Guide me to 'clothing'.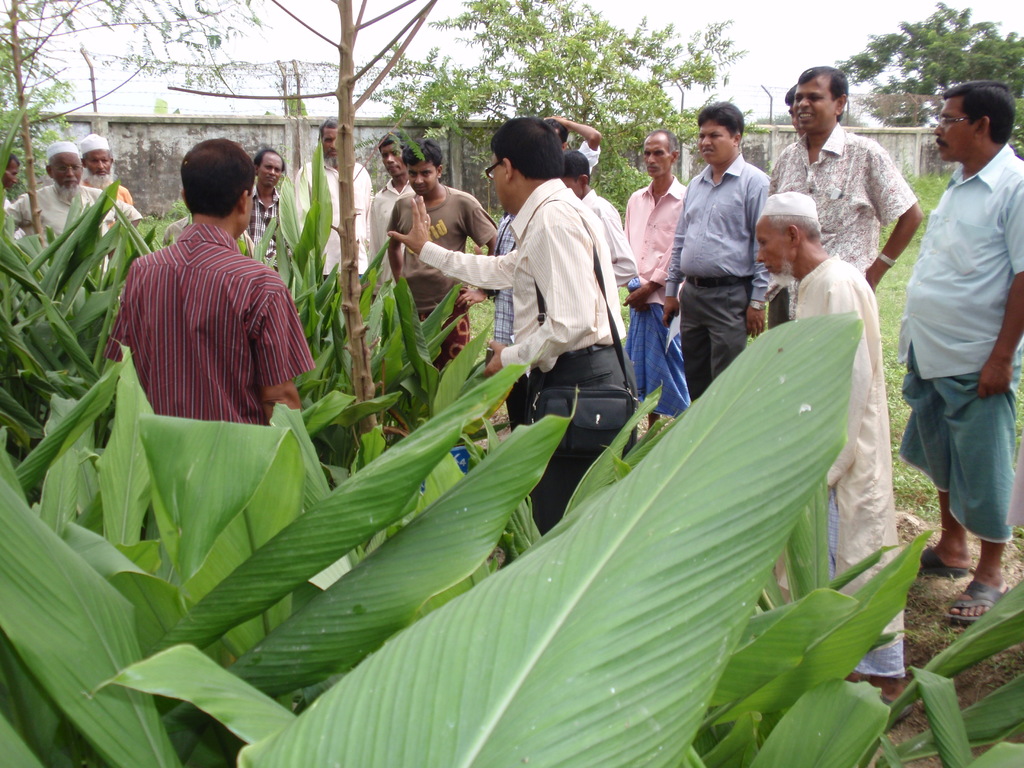
Guidance: 383,182,490,371.
